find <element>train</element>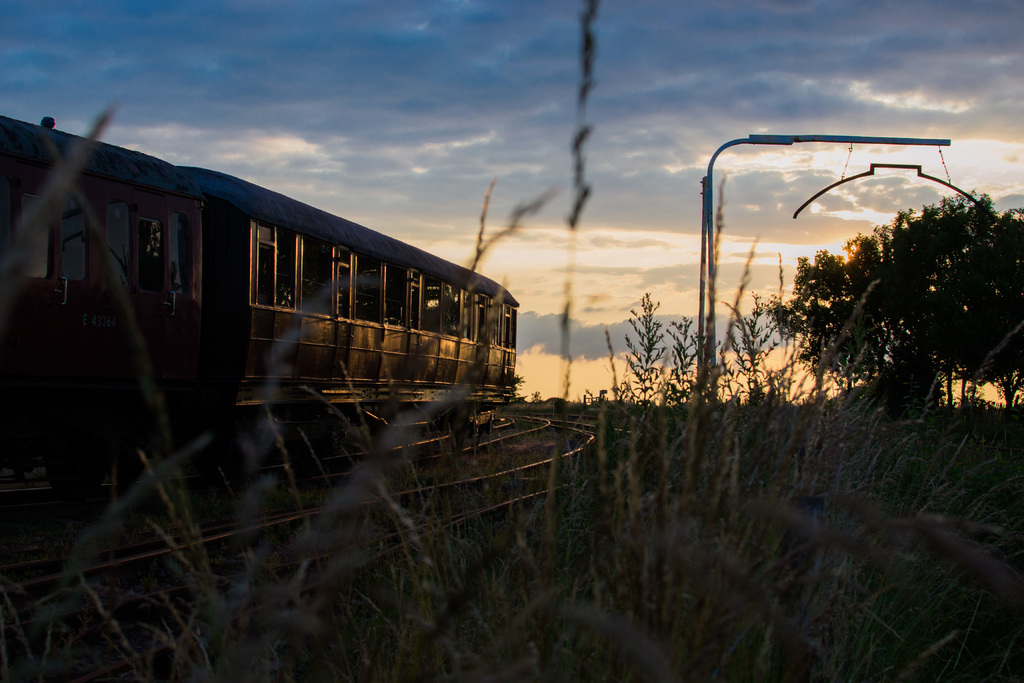
pyautogui.locateOnScreen(0, 117, 515, 438)
